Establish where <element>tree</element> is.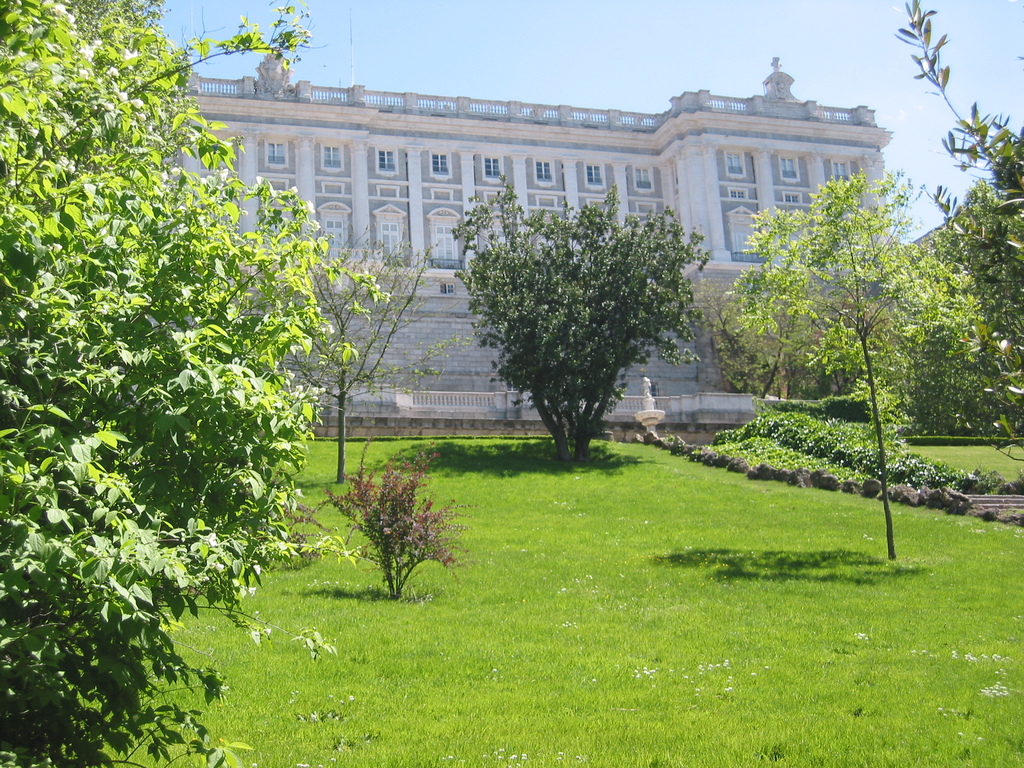
Established at box(0, 0, 353, 767).
